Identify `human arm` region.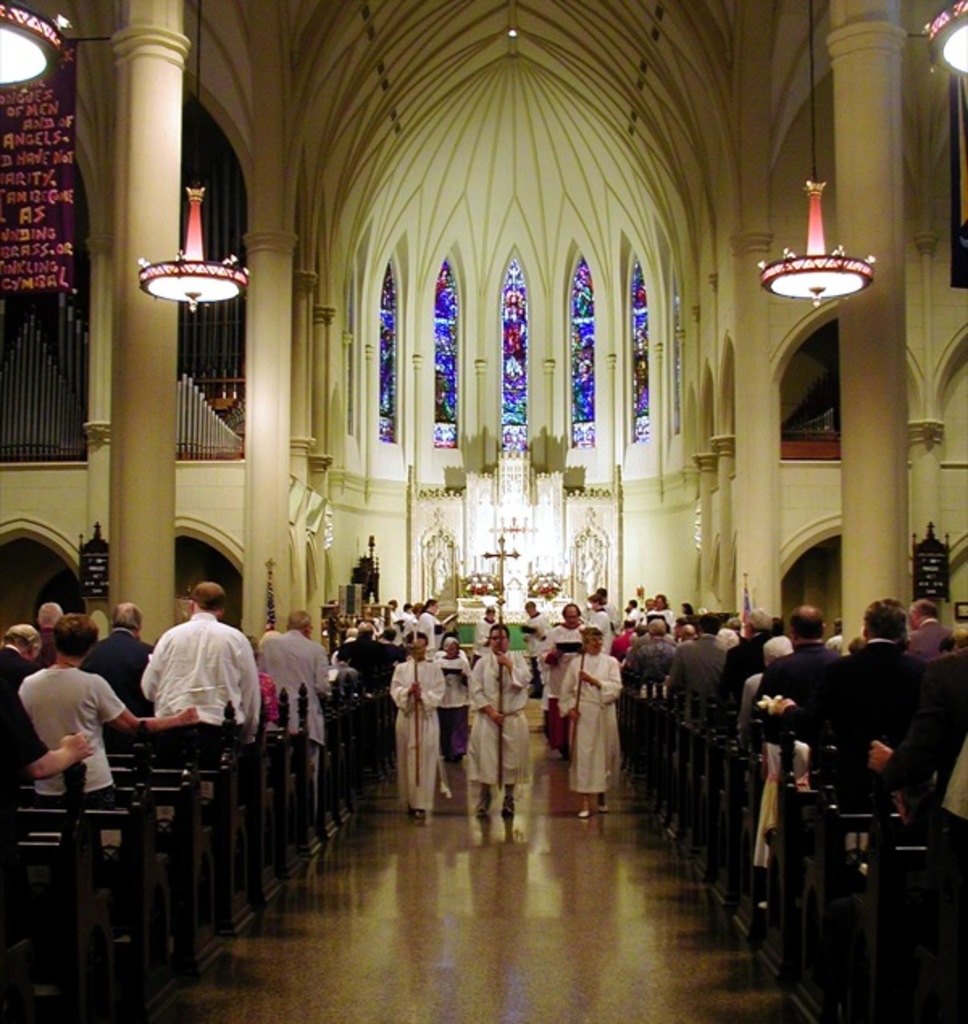
Region: box(0, 674, 97, 784).
